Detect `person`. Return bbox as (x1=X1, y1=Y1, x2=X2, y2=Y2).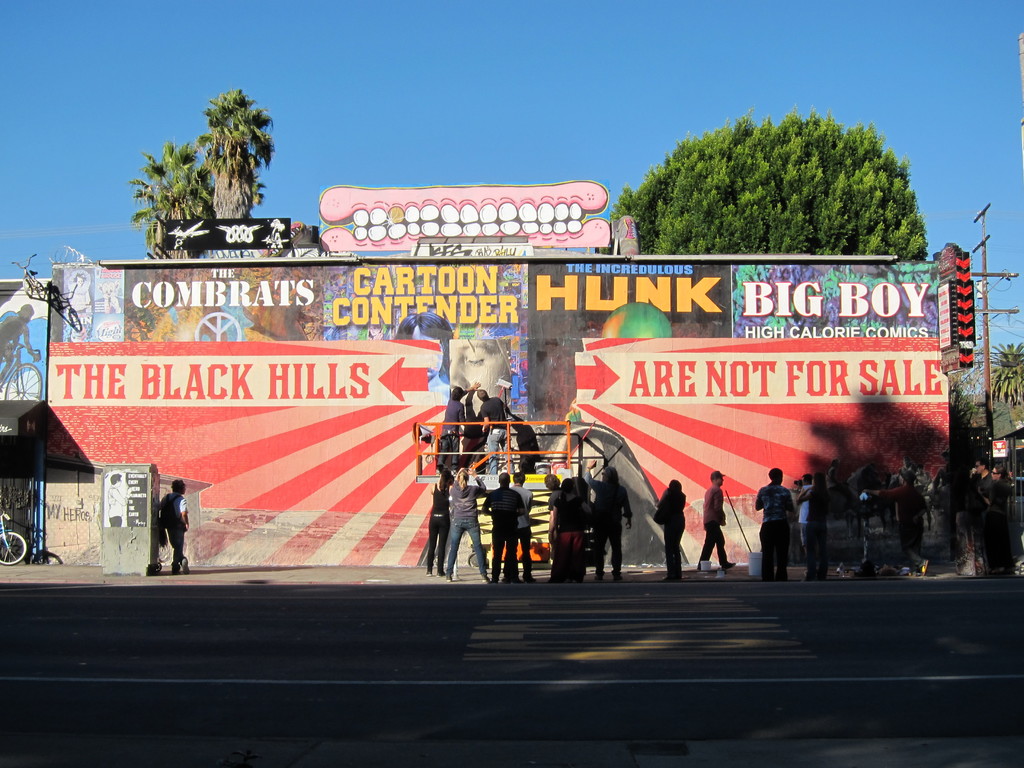
(x1=867, y1=467, x2=927, y2=575).
